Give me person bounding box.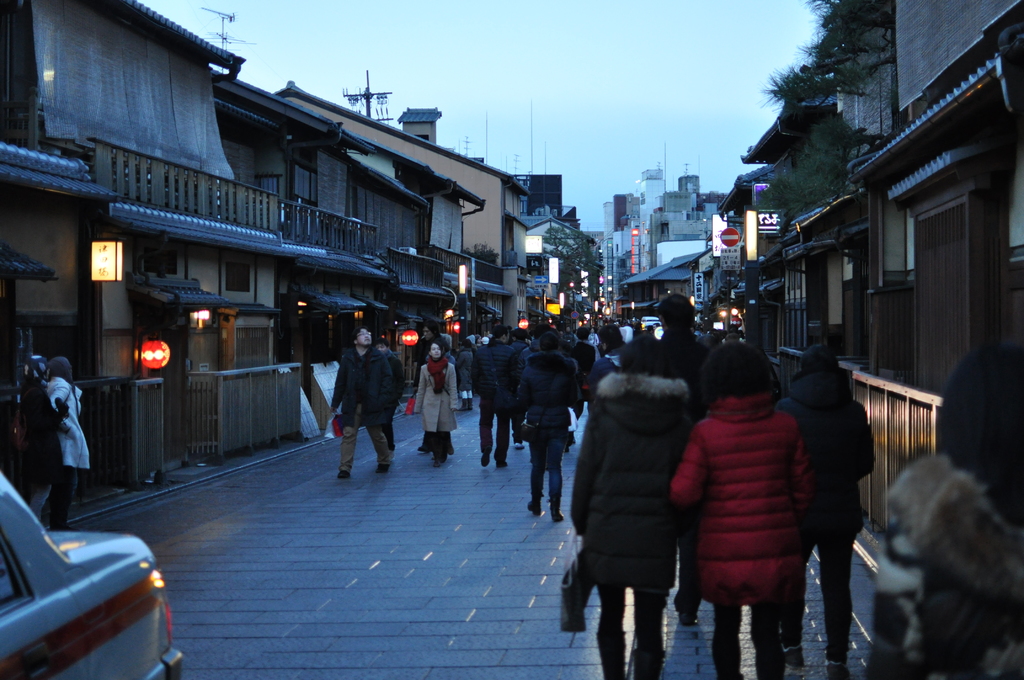
left=412, top=337, right=459, bottom=476.
